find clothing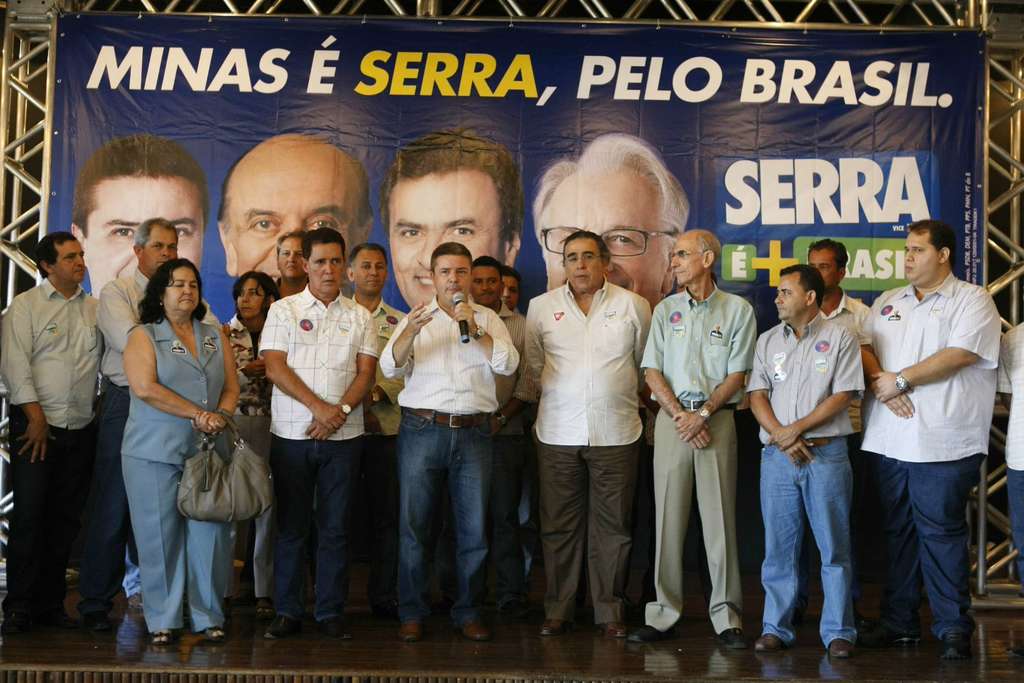
522 238 656 612
